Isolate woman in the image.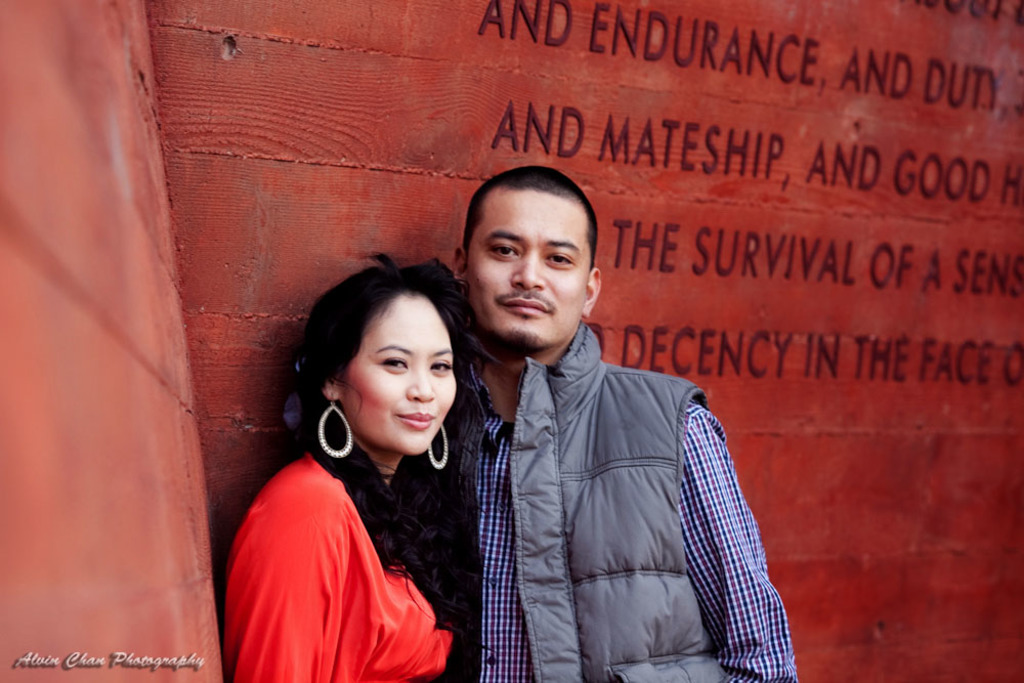
Isolated region: bbox=[239, 213, 512, 682].
